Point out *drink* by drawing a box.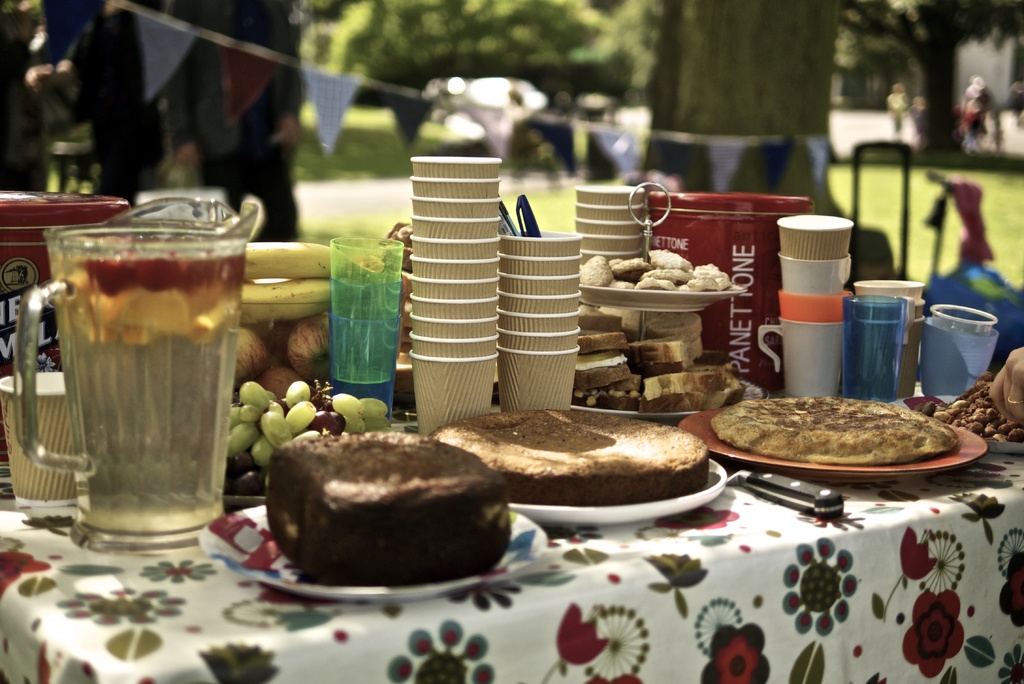
(20, 193, 259, 564).
